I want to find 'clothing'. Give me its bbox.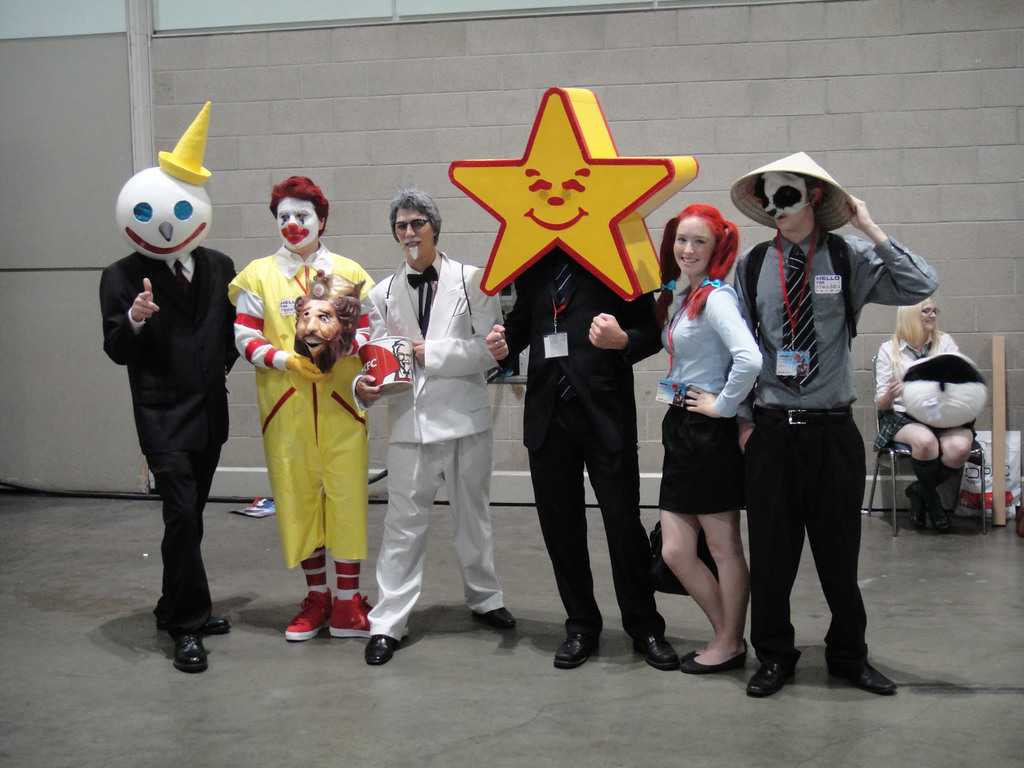
731/155/906/664.
